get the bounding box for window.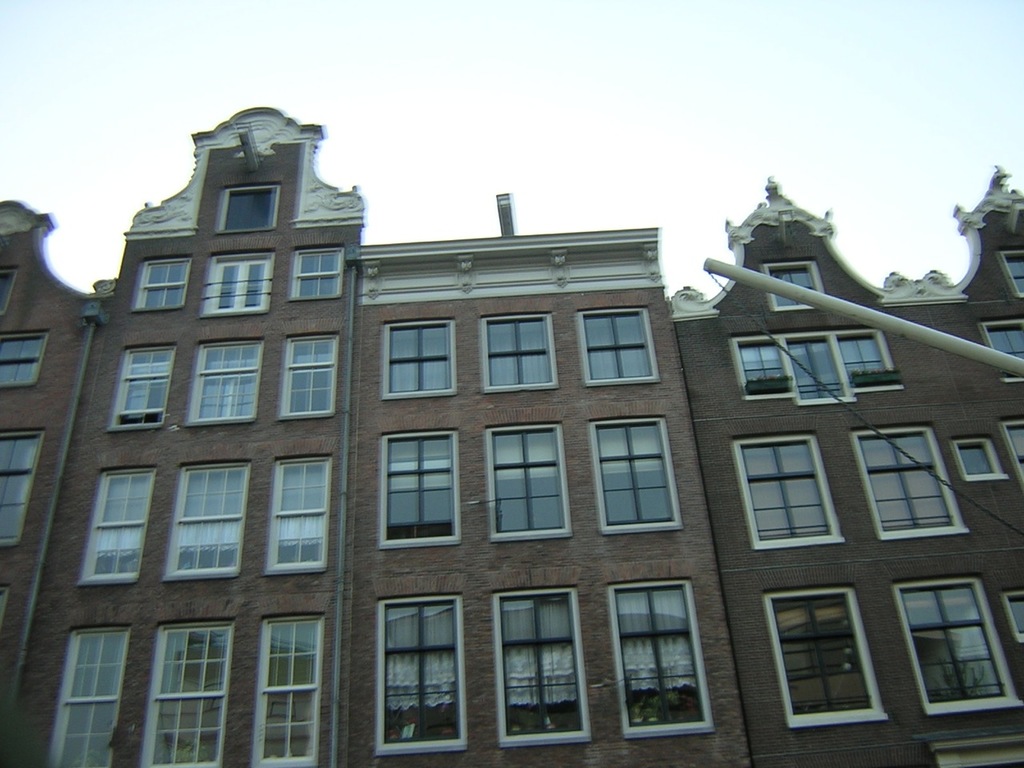
<region>758, 255, 834, 313</region>.
